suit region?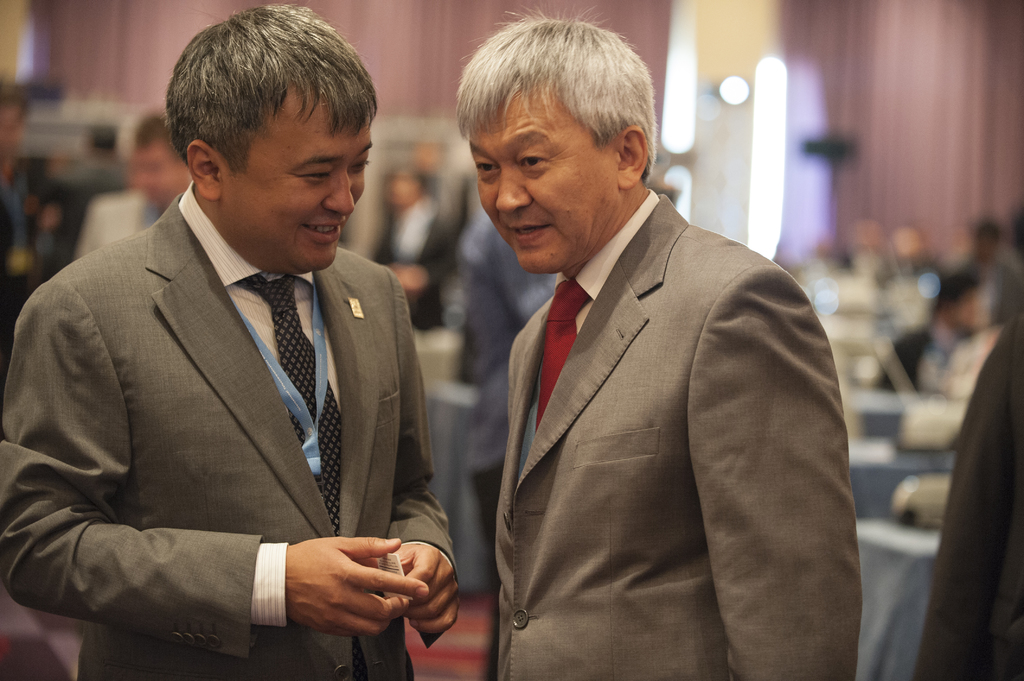
{"x1": 0, "y1": 178, "x2": 459, "y2": 680}
